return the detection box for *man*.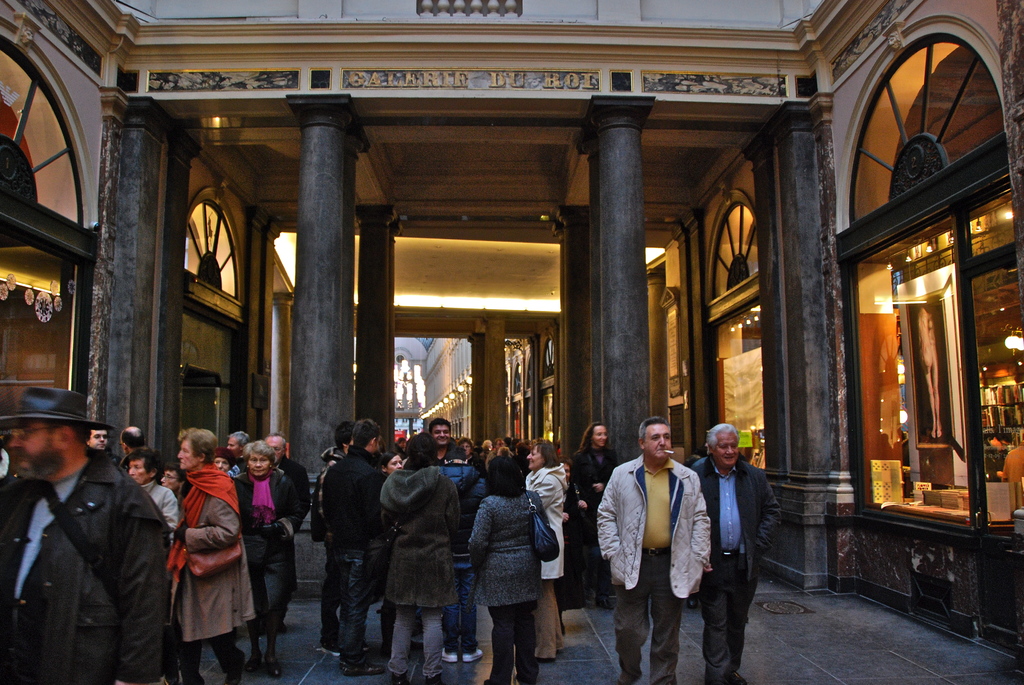
x1=416, y1=418, x2=477, y2=500.
